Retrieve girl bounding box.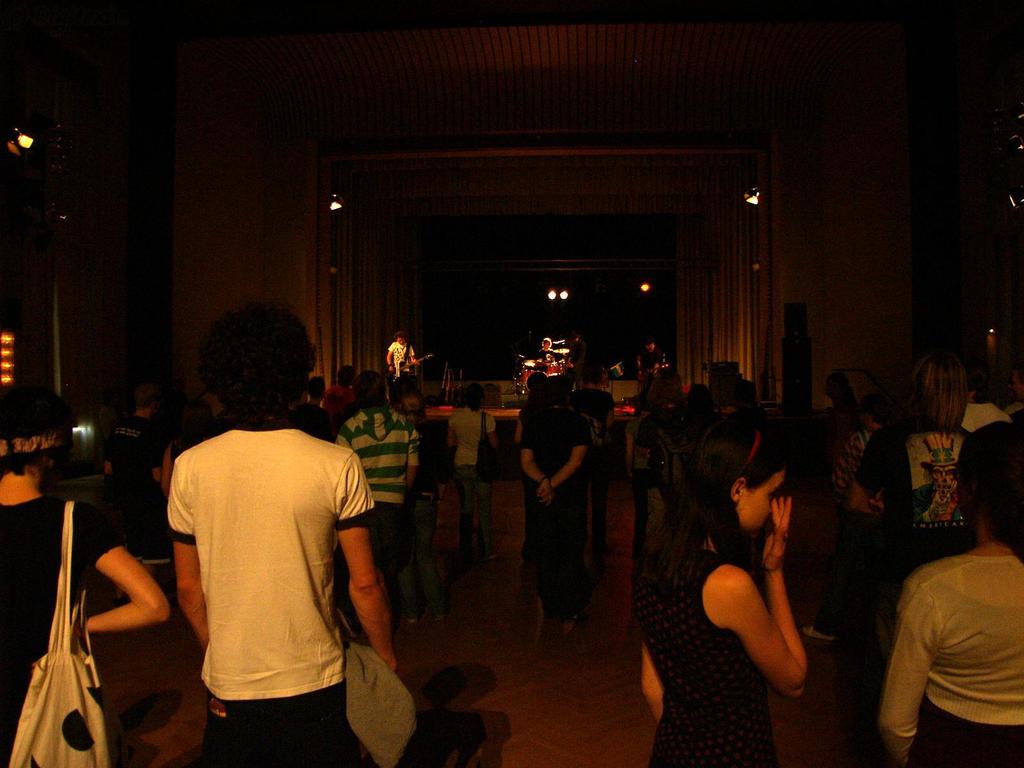
Bounding box: bbox(4, 380, 168, 766).
